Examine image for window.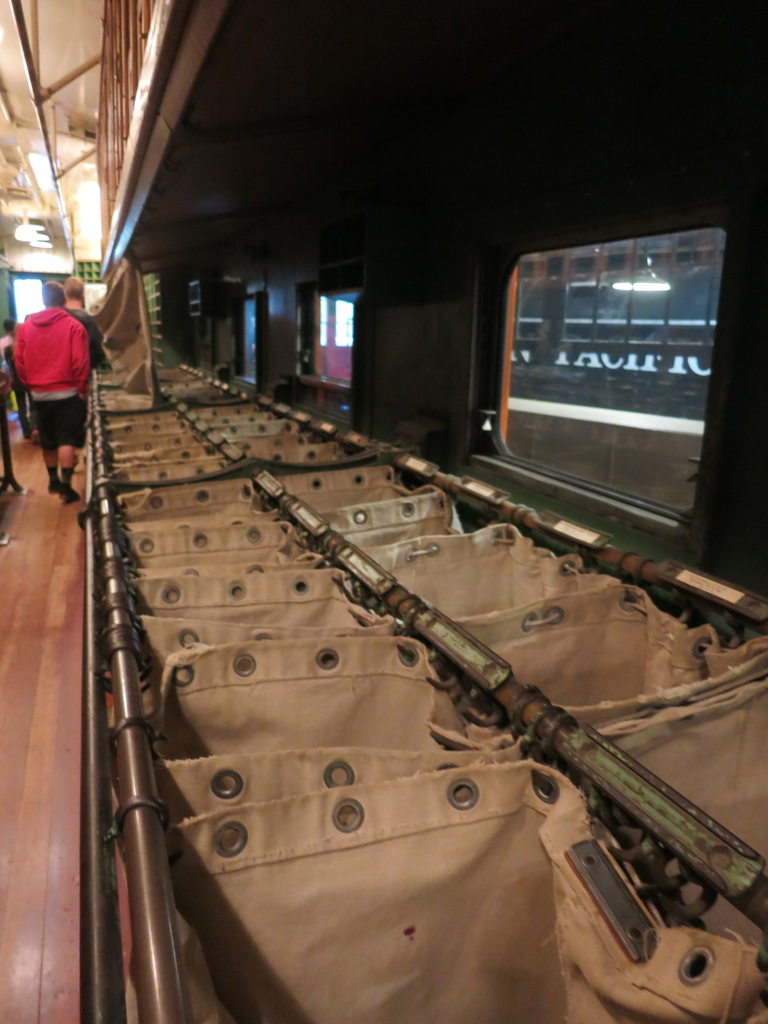
Examination result: pyautogui.locateOnScreen(461, 199, 740, 528).
